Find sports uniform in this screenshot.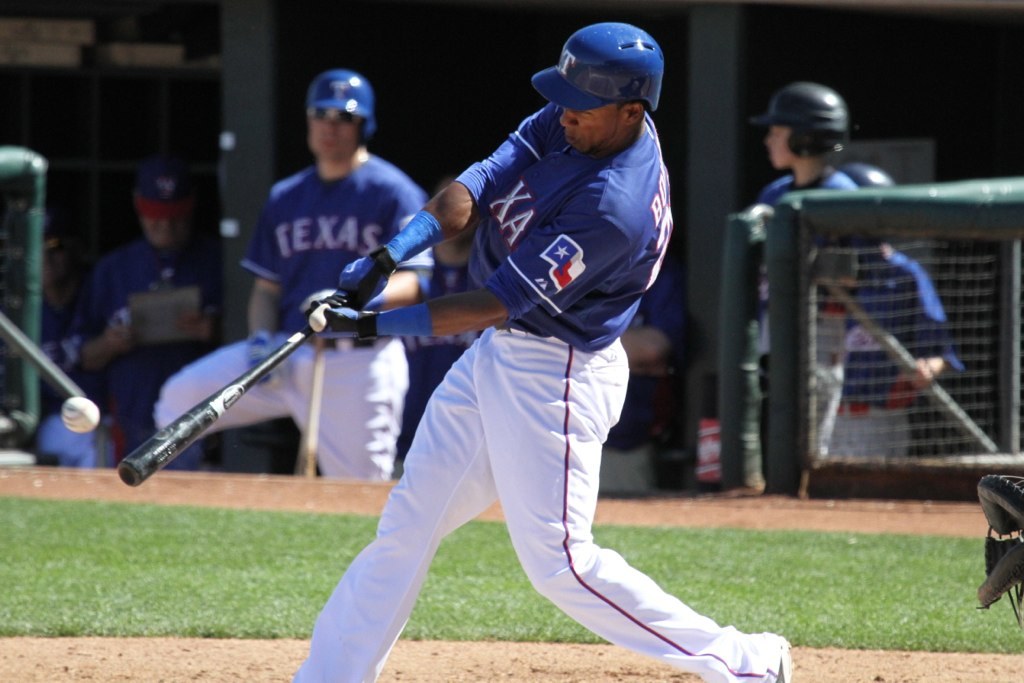
The bounding box for sports uniform is l=152, t=70, r=430, b=479.
